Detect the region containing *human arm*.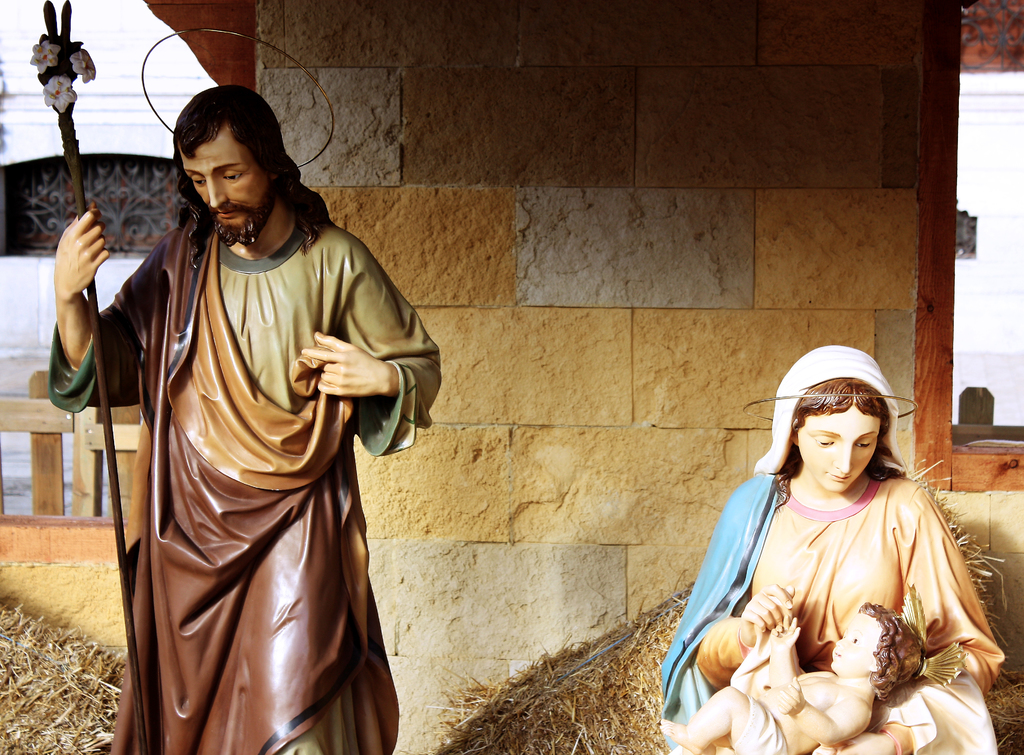
[694,474,794,688].
